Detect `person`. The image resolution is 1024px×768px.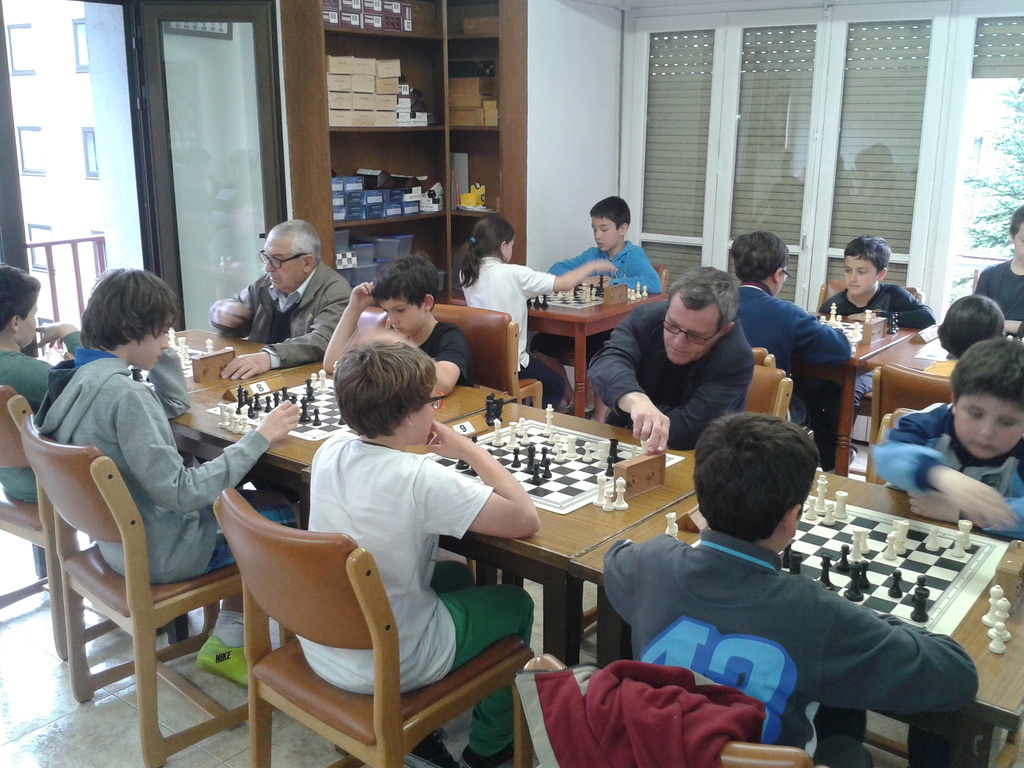
bbox(580, 265, 756, 451).
